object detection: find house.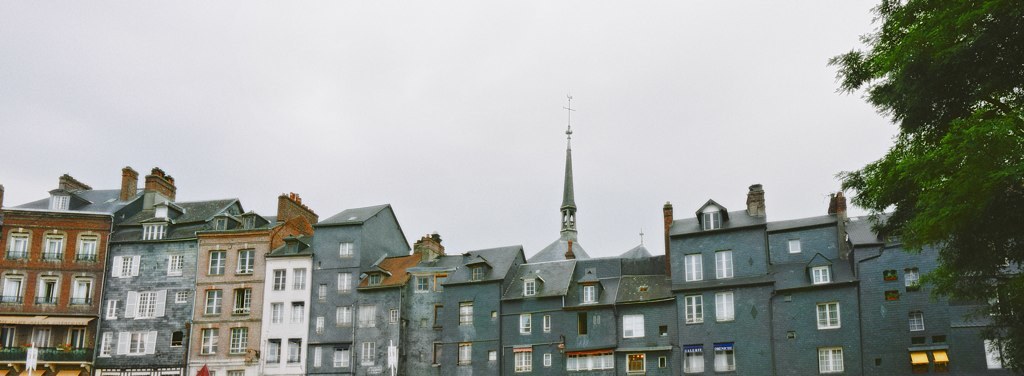
{"x1": 614, "y1": 258, "x2": 680, "y2": 375}.
